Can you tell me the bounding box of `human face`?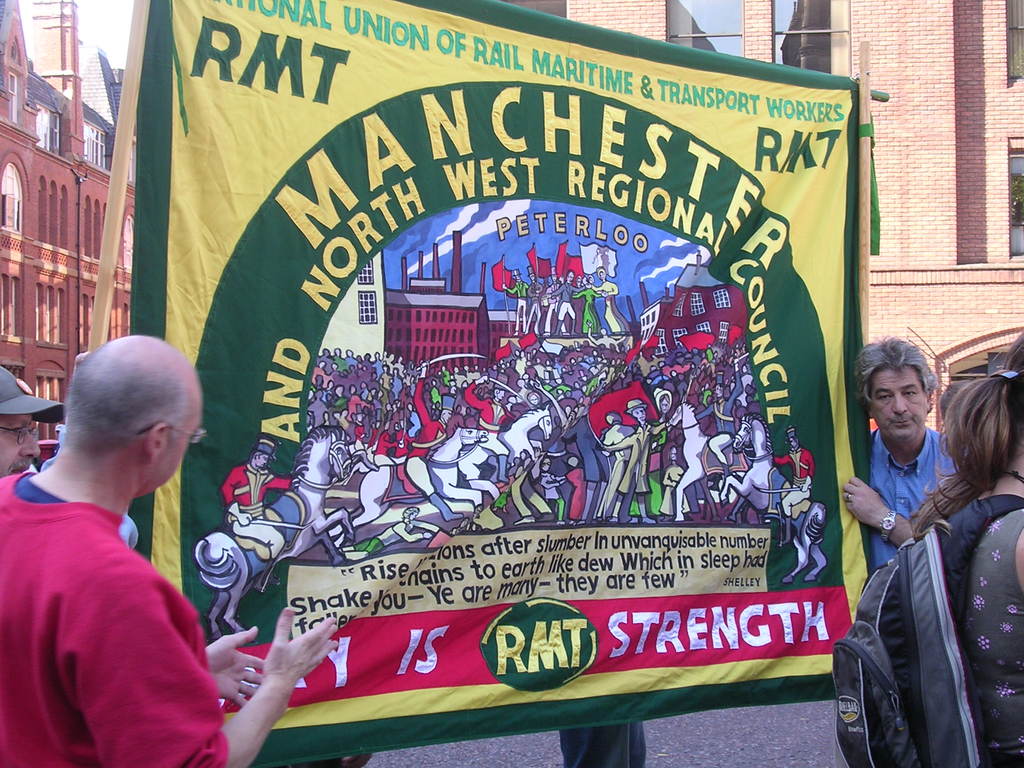
left=0, top=408, right=38, bottom=475.
